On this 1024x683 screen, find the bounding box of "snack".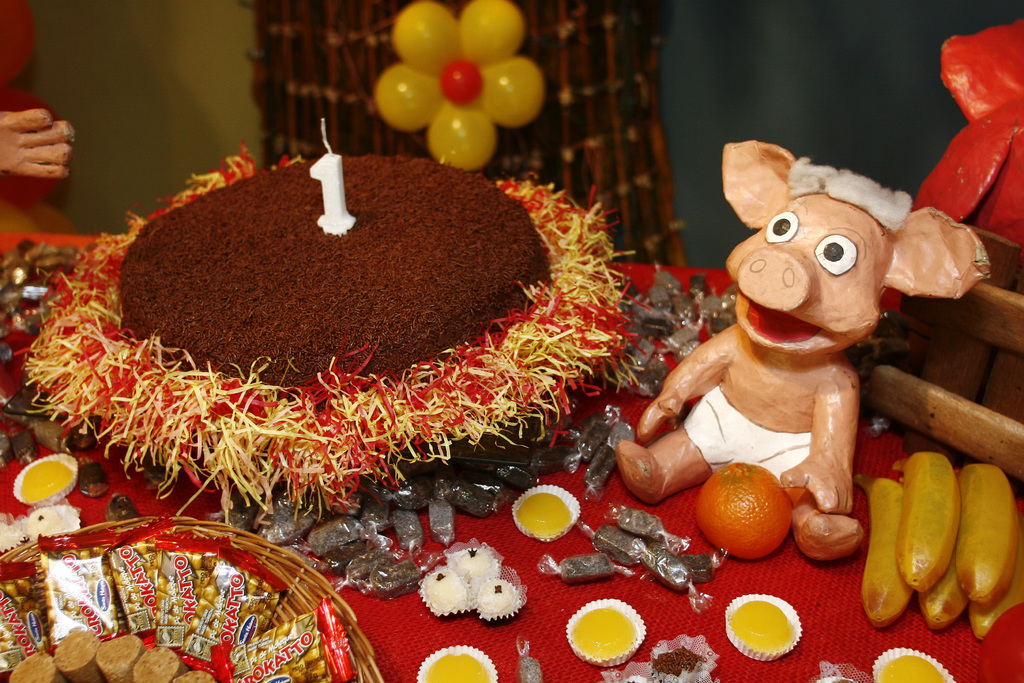
Bounding box: 473 575 515 621.
